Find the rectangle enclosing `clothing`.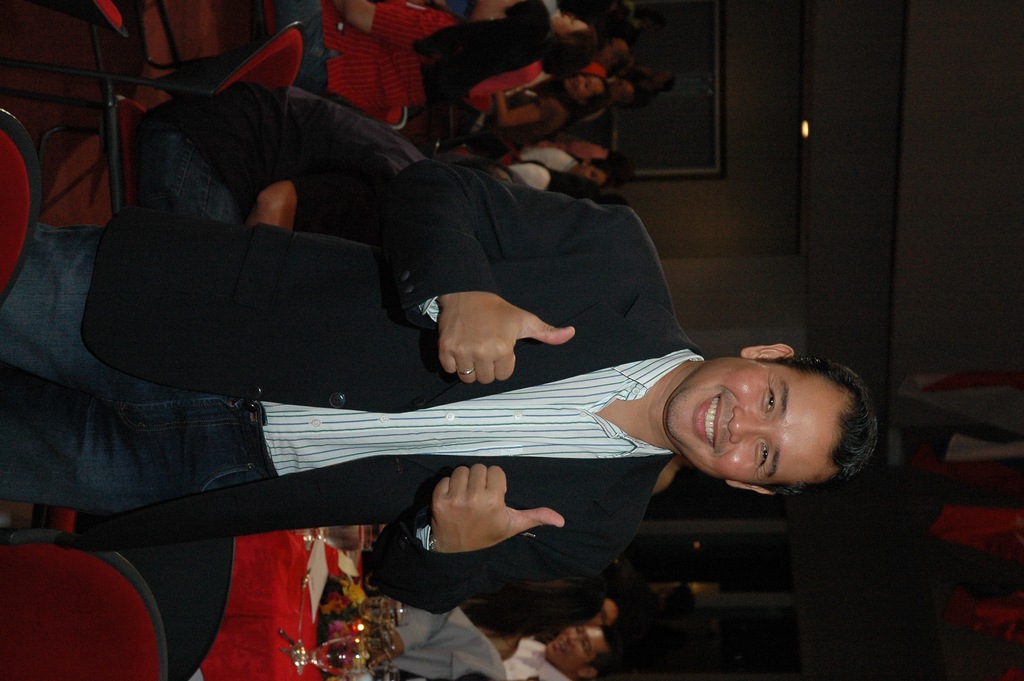
Rect(472, 79, 556, 140).
